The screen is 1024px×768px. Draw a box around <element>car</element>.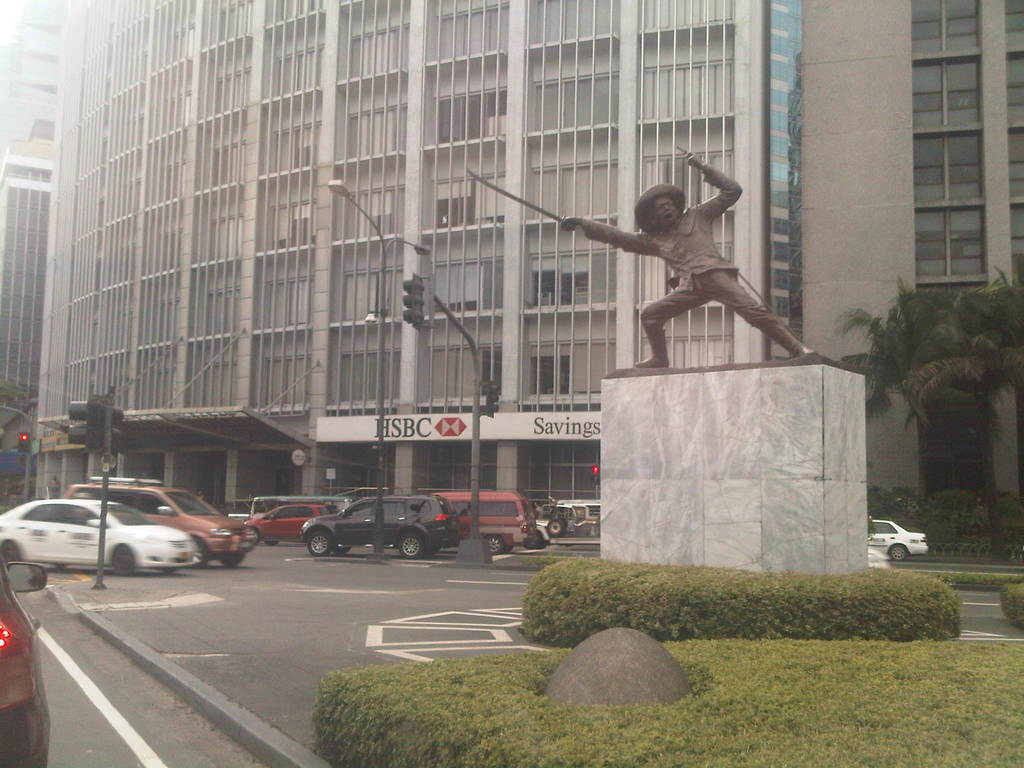
pyautogui.locateOnScreen(62, 477, 254, 568).
